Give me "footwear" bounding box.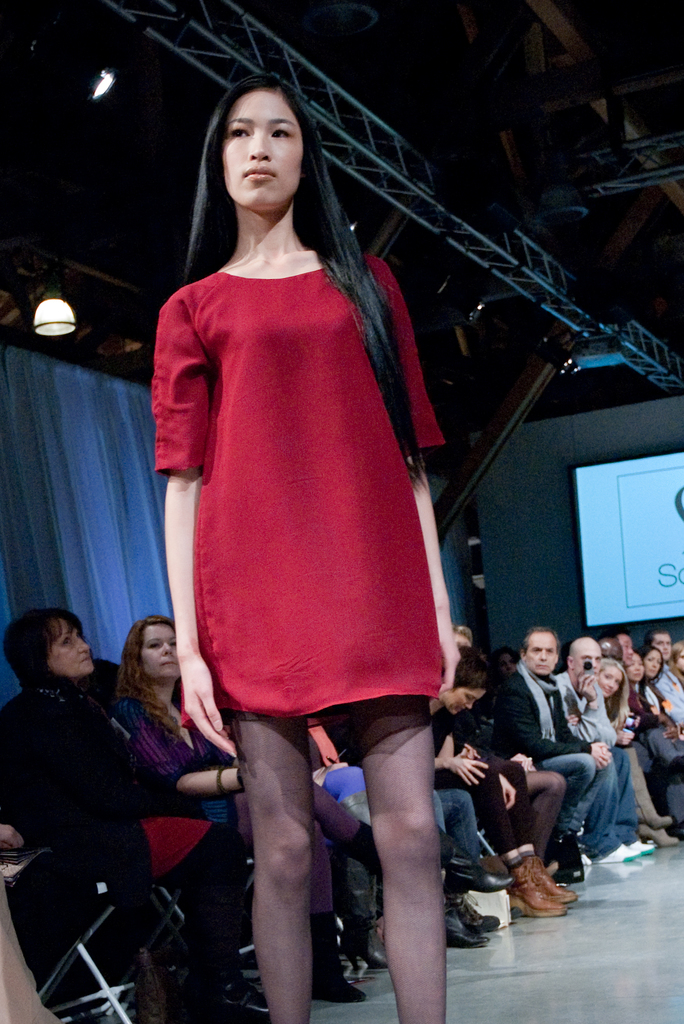
x1=507, y1=860, x2=569, y2=920.
